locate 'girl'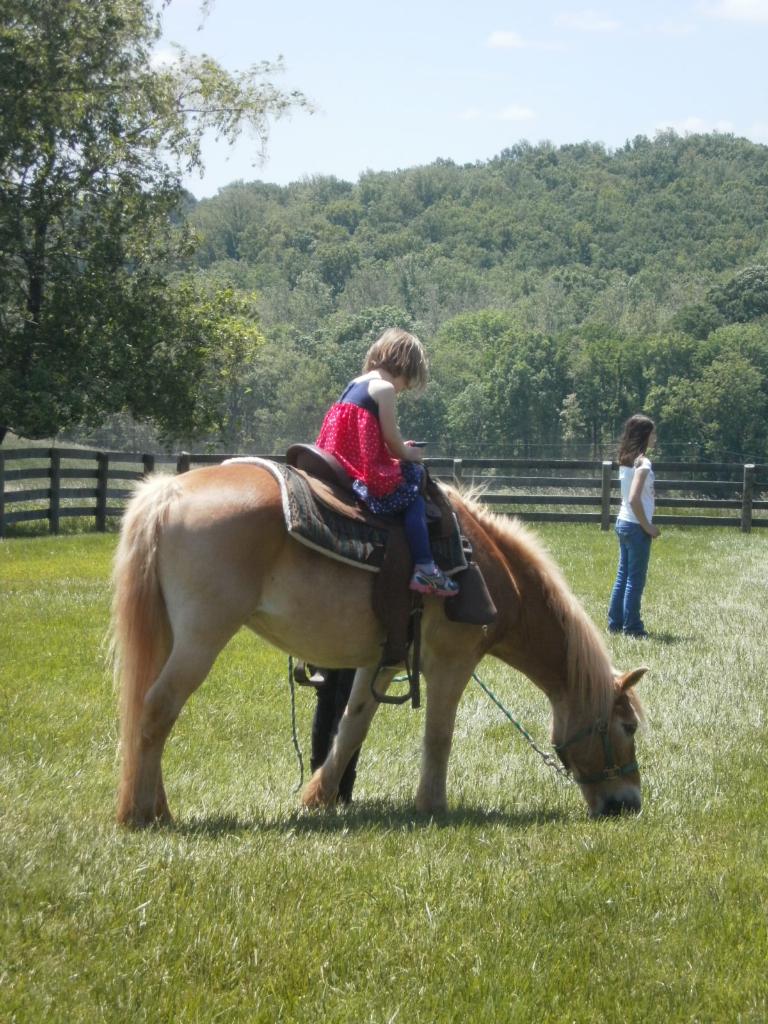
(left=309, top=324, right=459, bottom=596)
